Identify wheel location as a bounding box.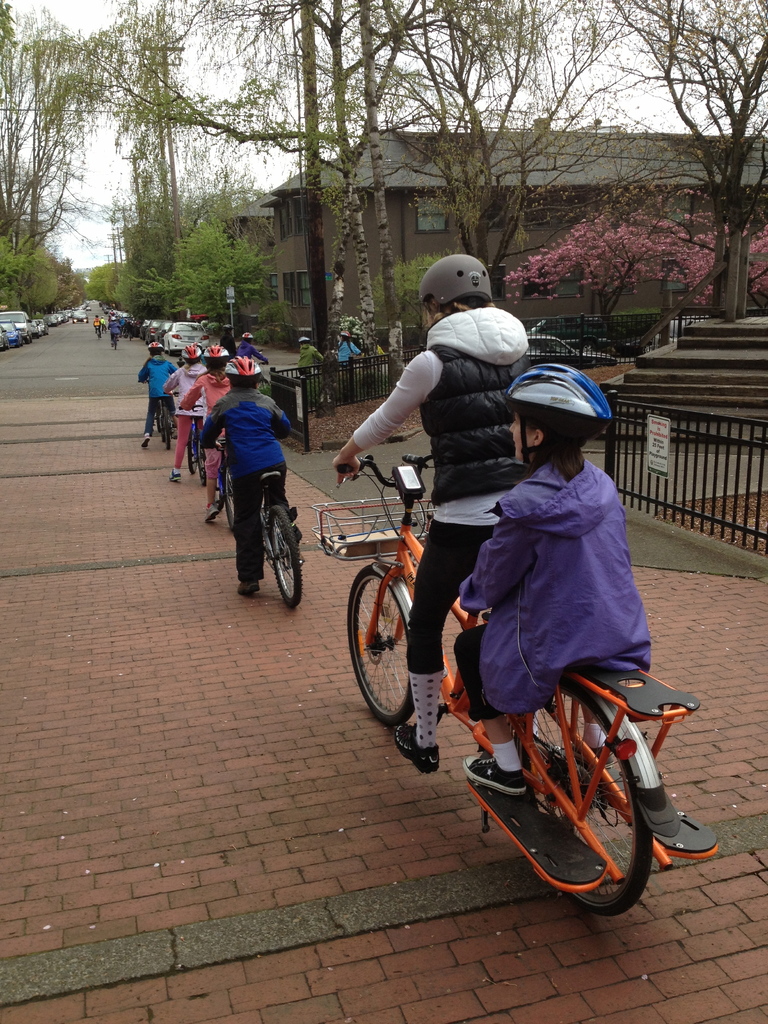
154:405:161:428.
